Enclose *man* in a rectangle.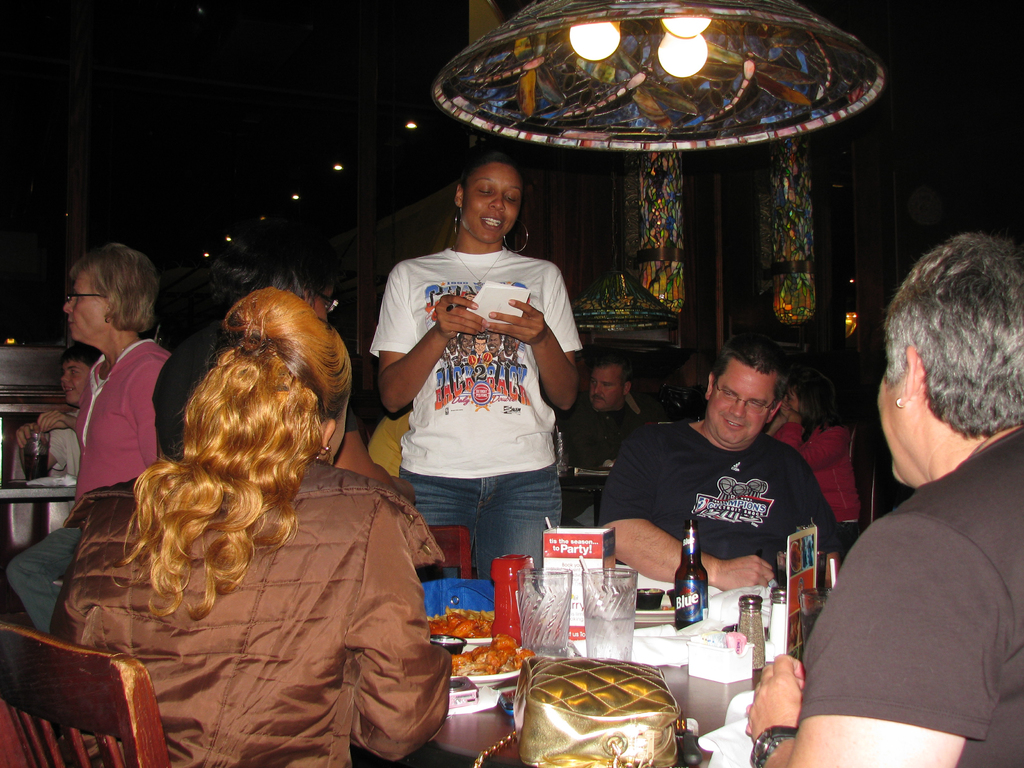
<box>552,354,669,467</box>.
